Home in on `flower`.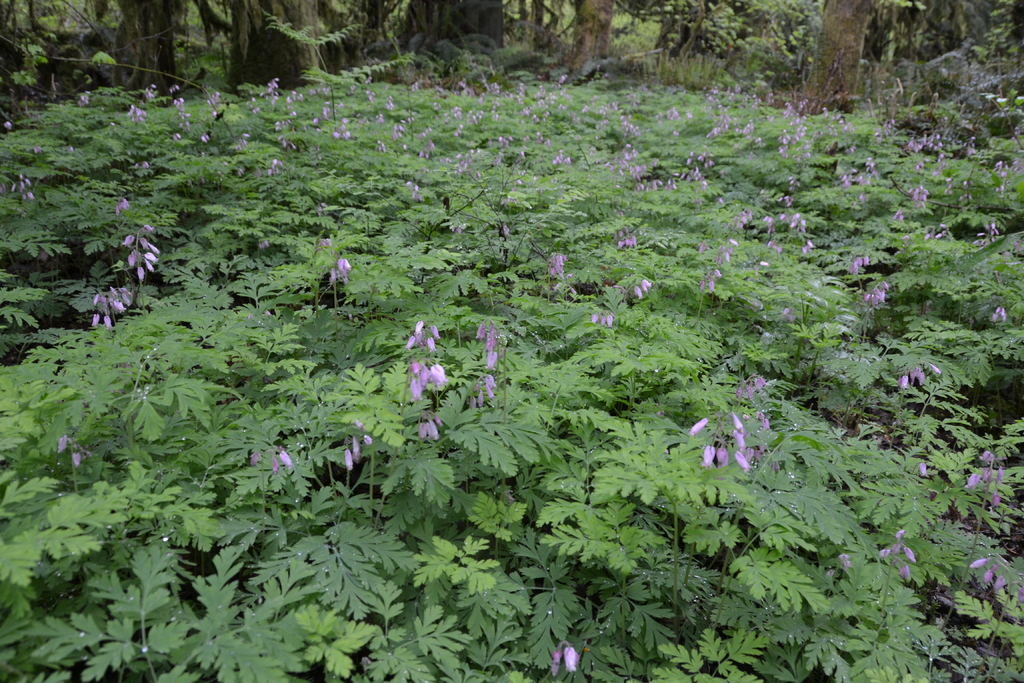
Homed in at x1=348 y1=435 x2=361 y2=466.
